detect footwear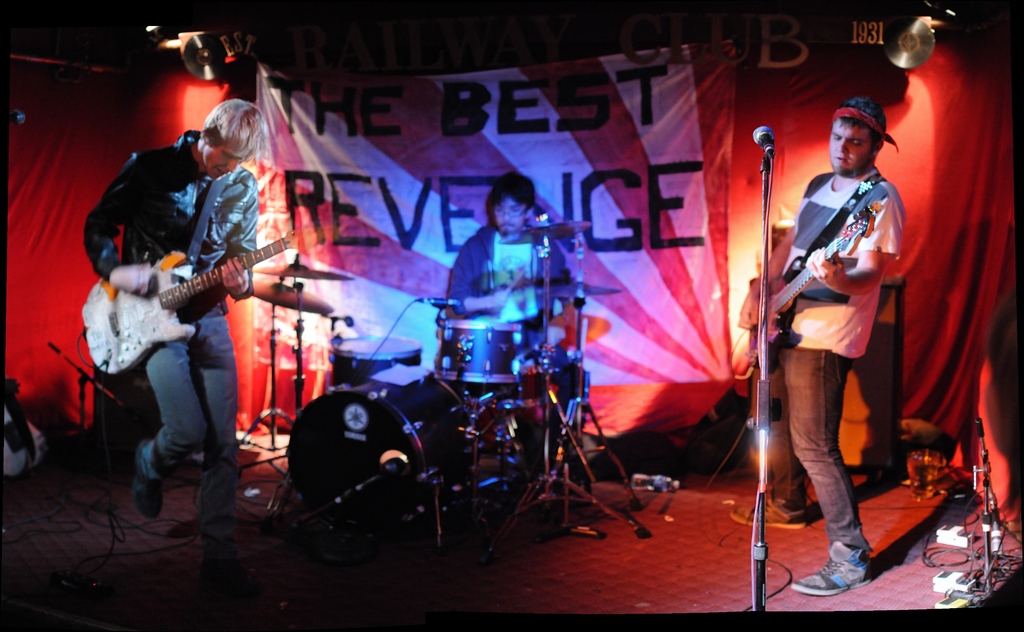
(129,430,168,519)
